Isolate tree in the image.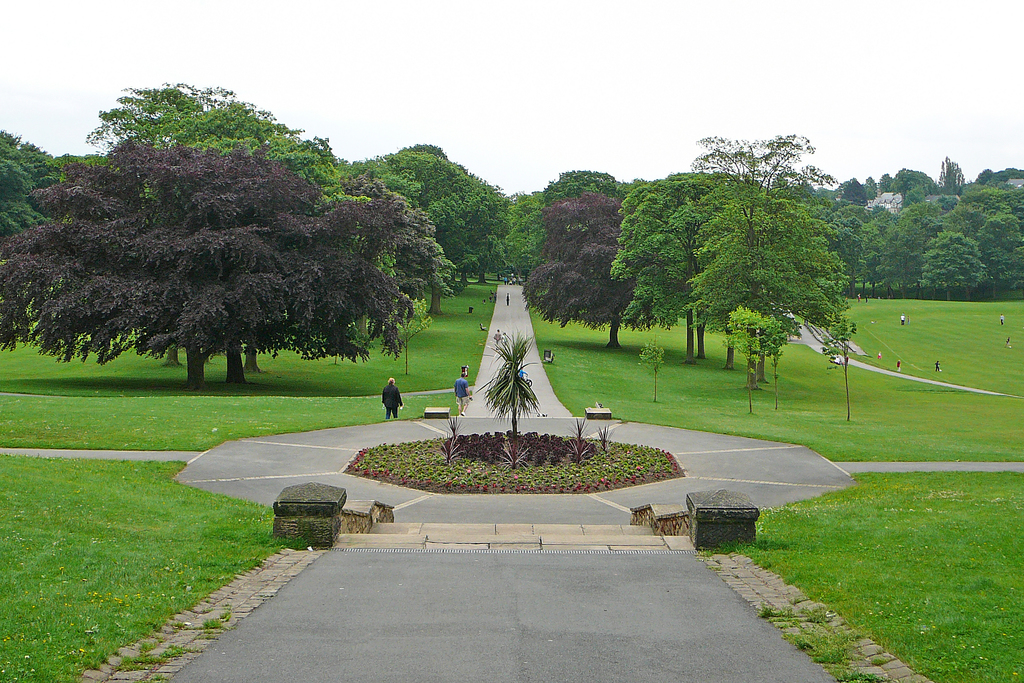
Isolated region: 352 149 477 325.
